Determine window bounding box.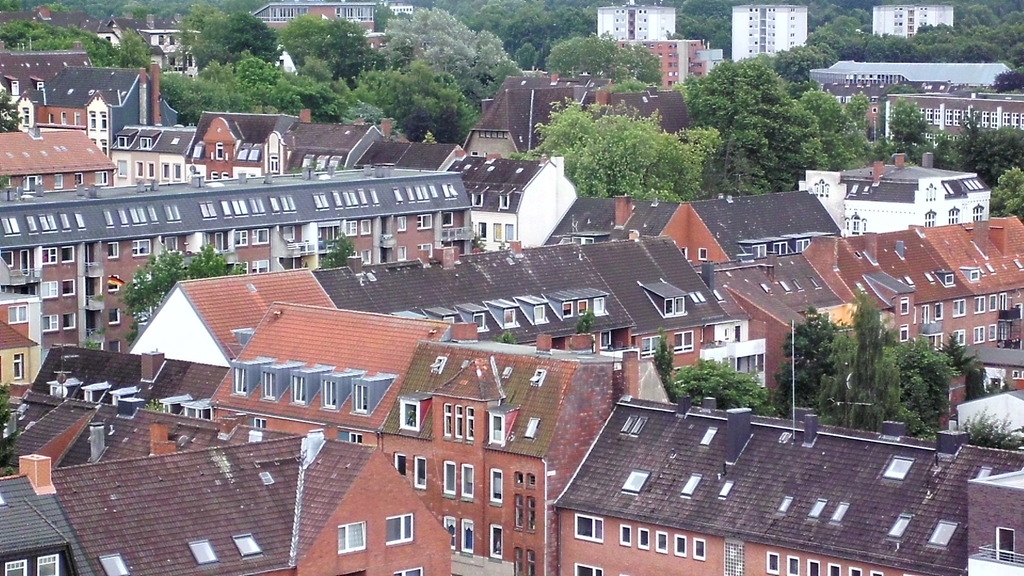
Determined: Rect(323, 380, 336, 413).
